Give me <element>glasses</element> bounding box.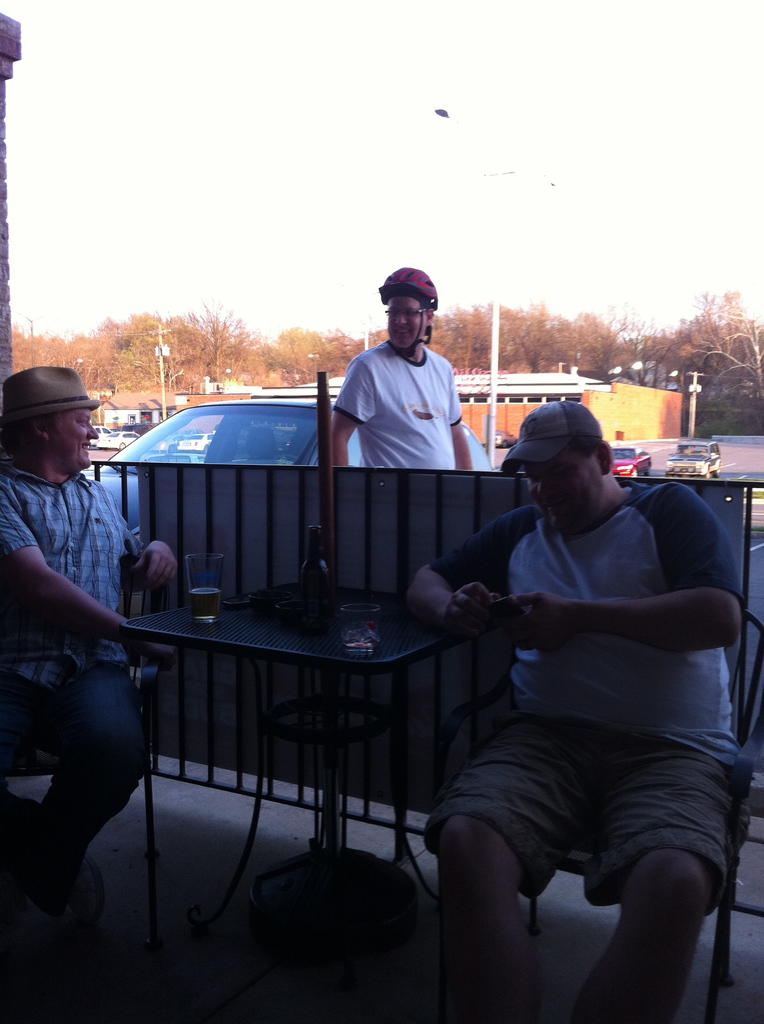
<box>382,304,429,321</box>.
